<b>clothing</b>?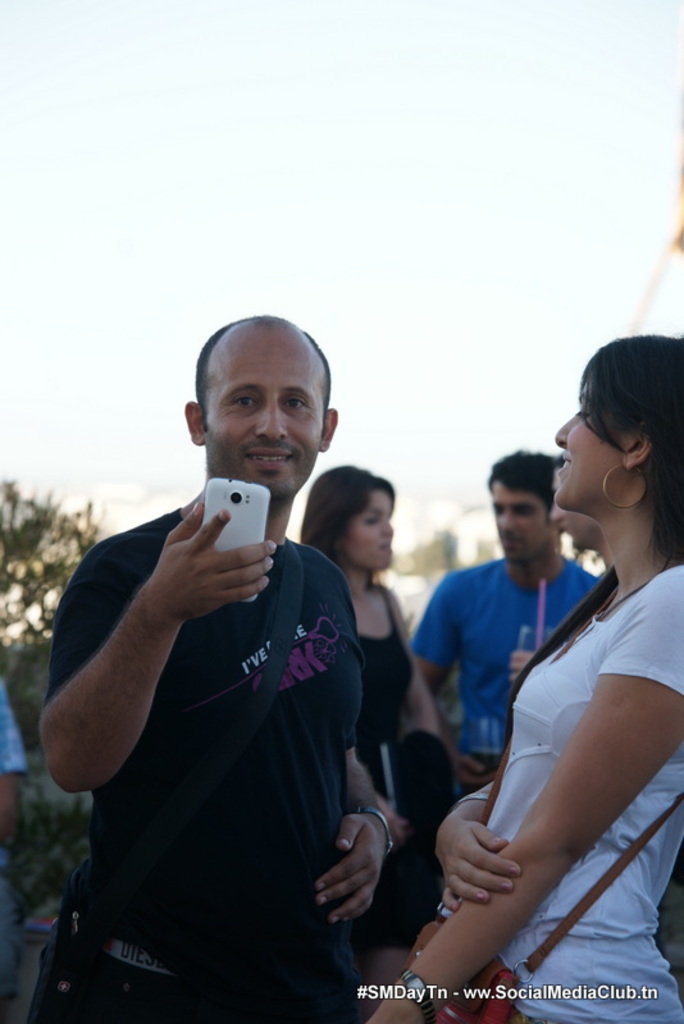
box(0, 663, 33, 1021)
